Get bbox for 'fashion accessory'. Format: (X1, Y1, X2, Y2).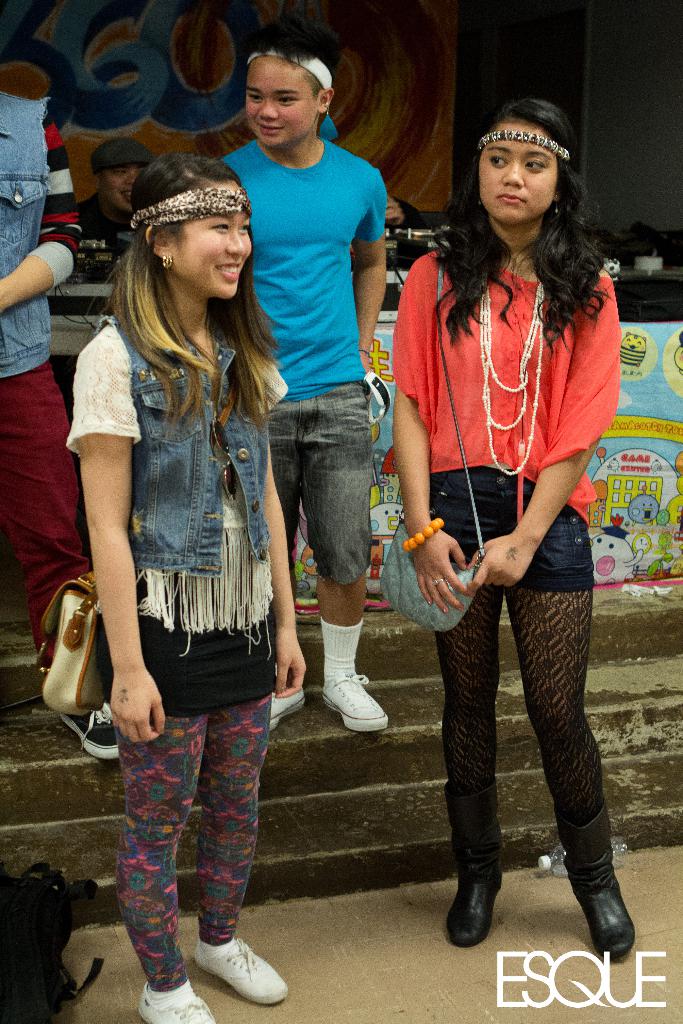
(554, 797, 638, 965).
